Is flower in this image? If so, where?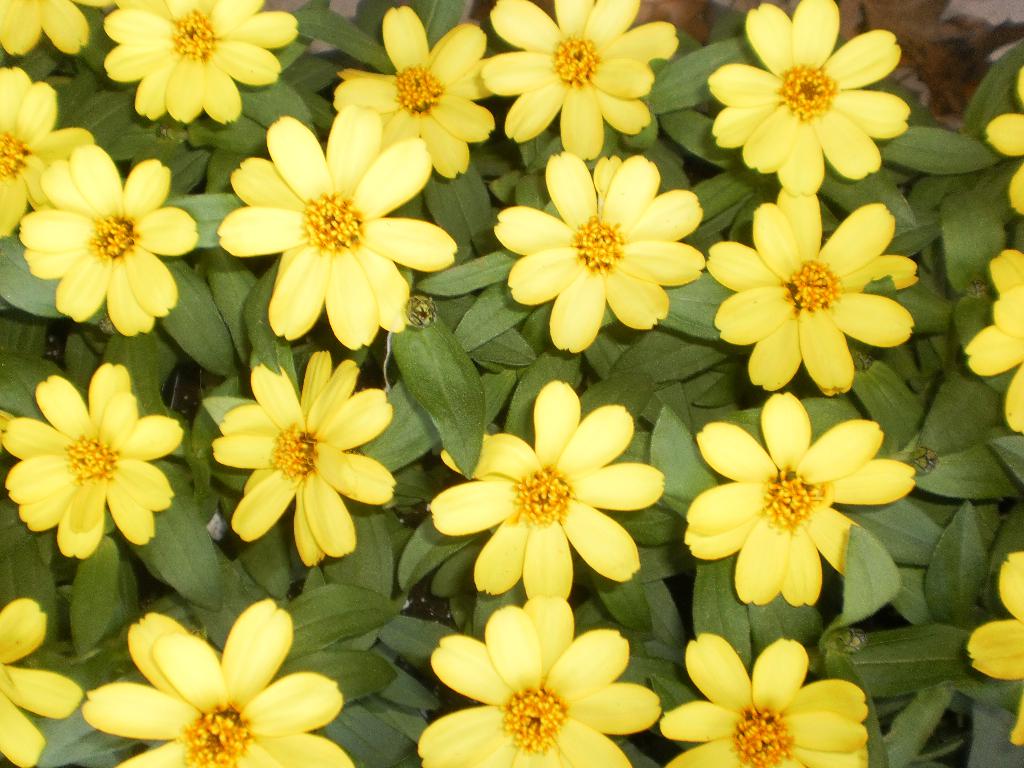
Yes, at BBox(713, 0, 910, 196).
